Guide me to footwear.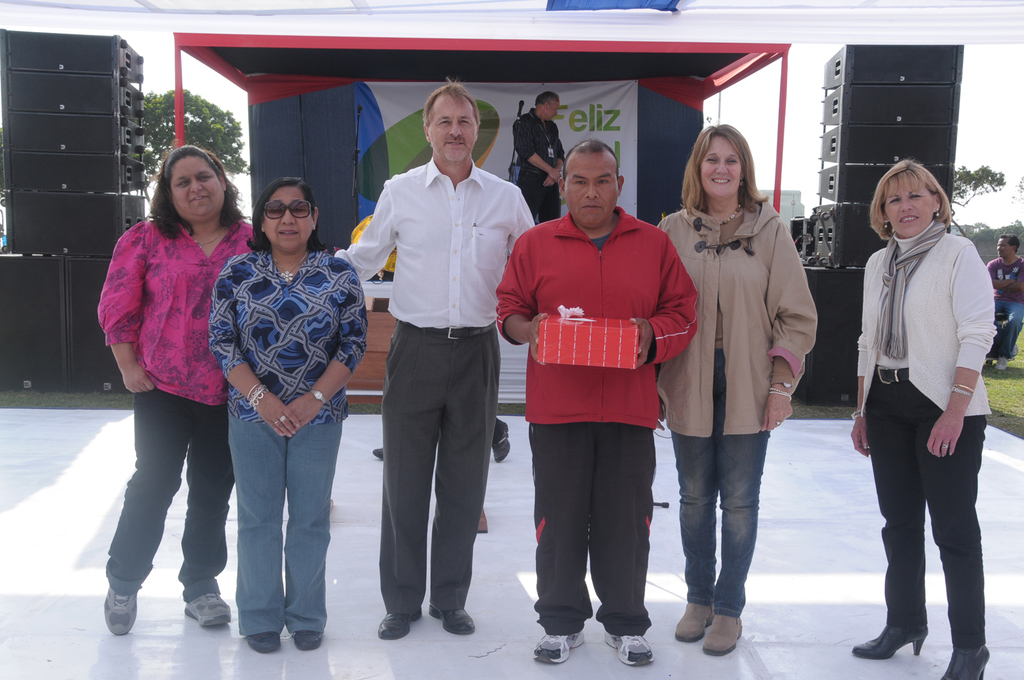
Guidance: [x1=849, y1=627, x2=930, y2=662].
